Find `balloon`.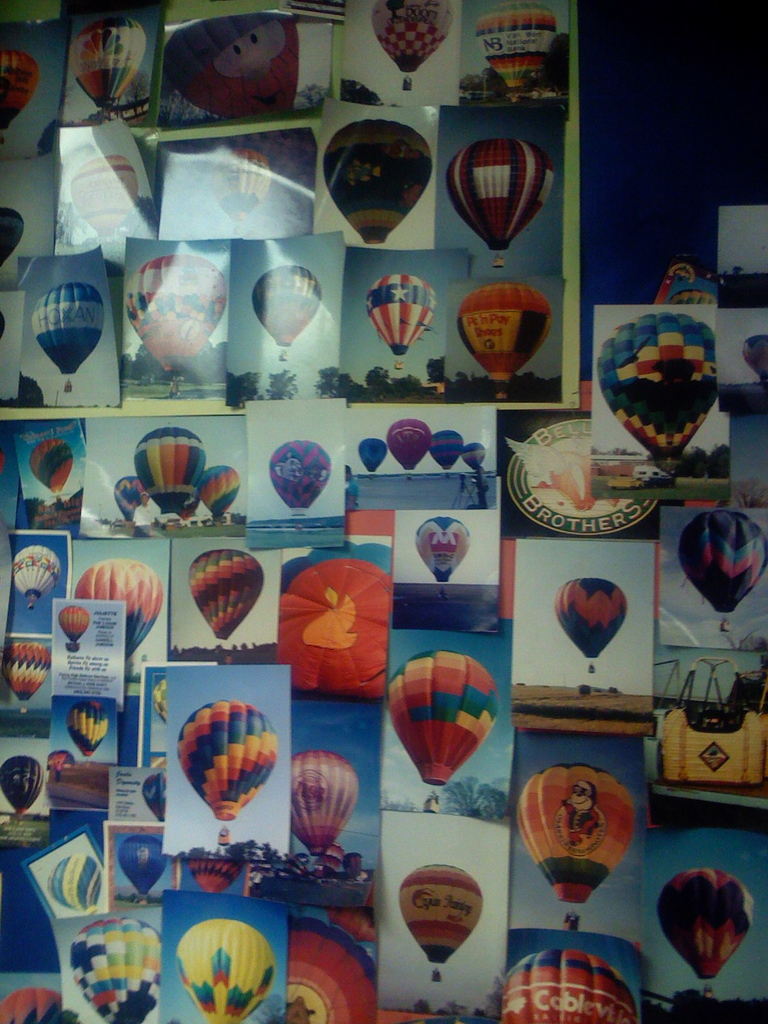
(left=200, top=462, right=237, bottom=516).
